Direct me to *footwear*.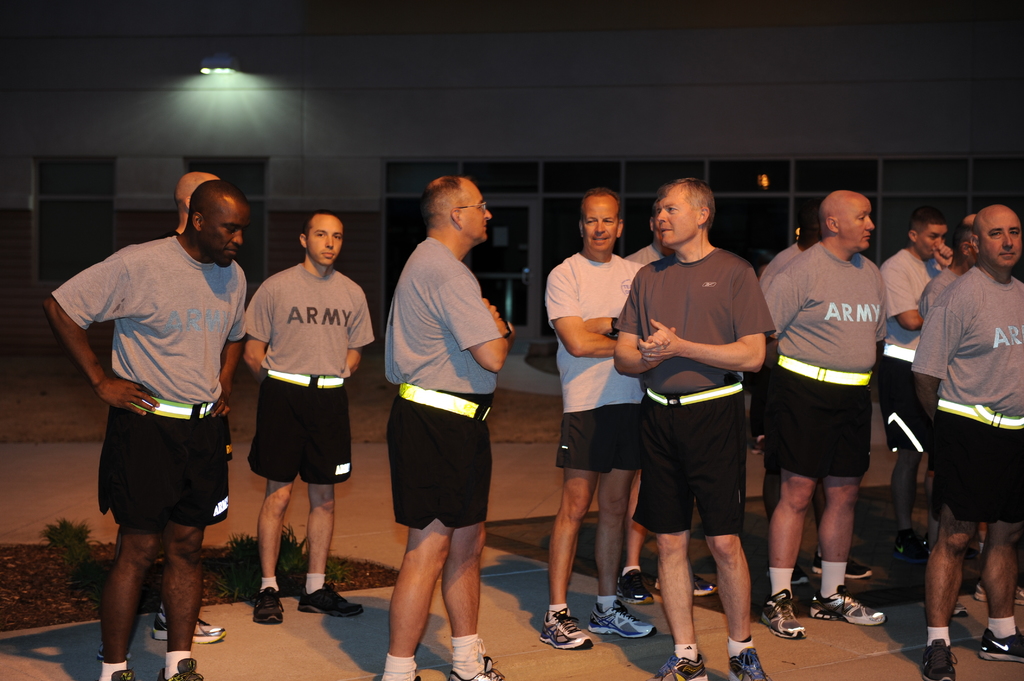
Direction: x1=690, y1=575, x2=717, y2=597.
